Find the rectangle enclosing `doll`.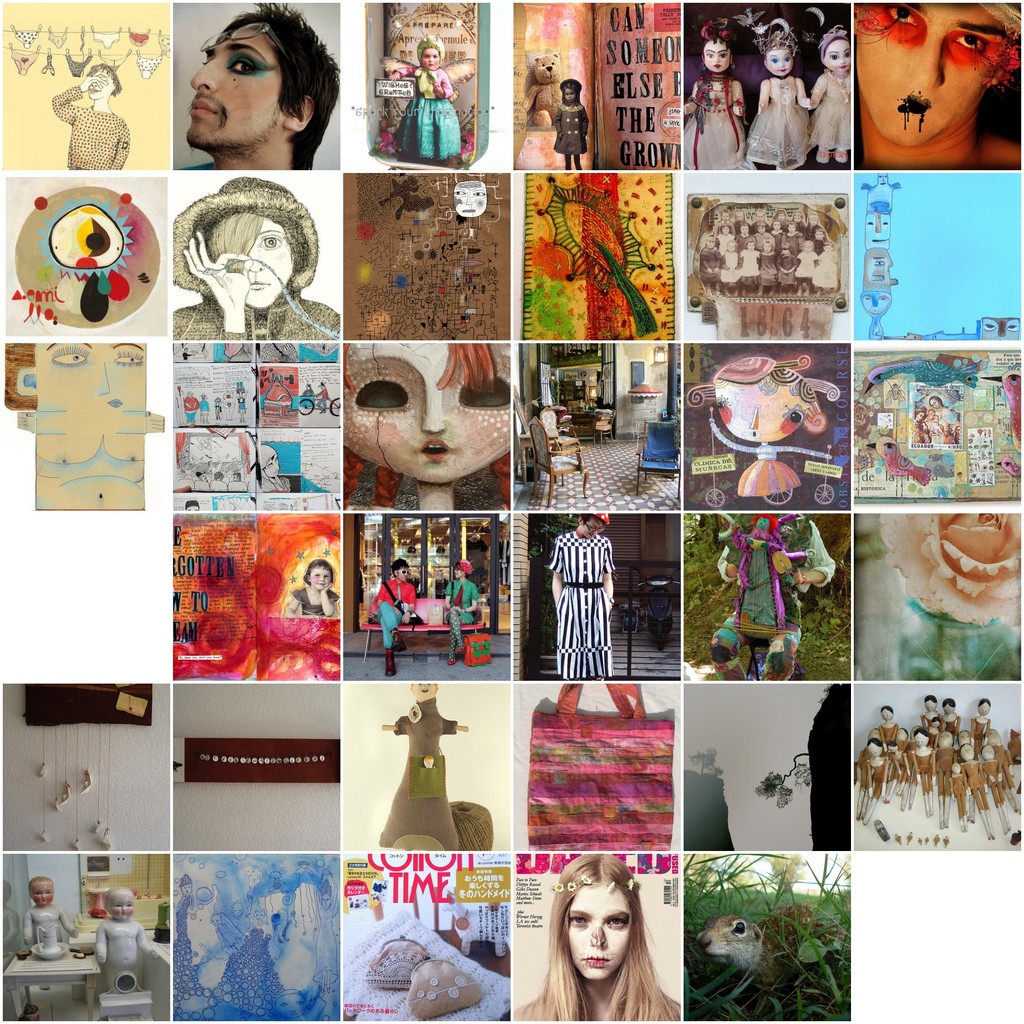
bbox(753, 20, 823, 174).
